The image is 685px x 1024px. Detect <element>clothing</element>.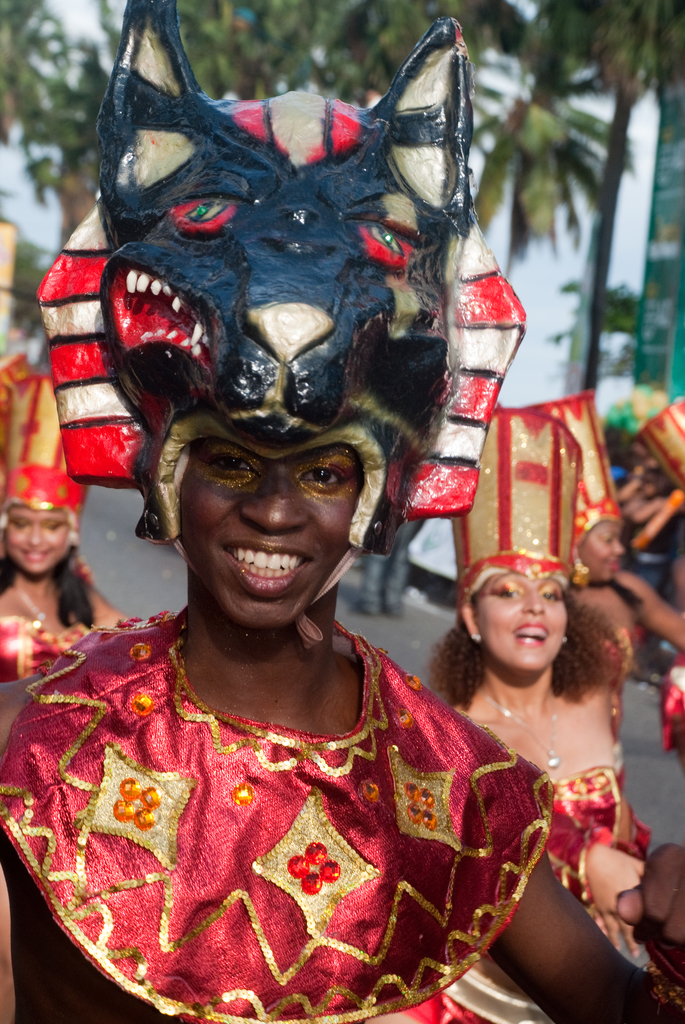
Detection: region(0, 588, 124, 707).
